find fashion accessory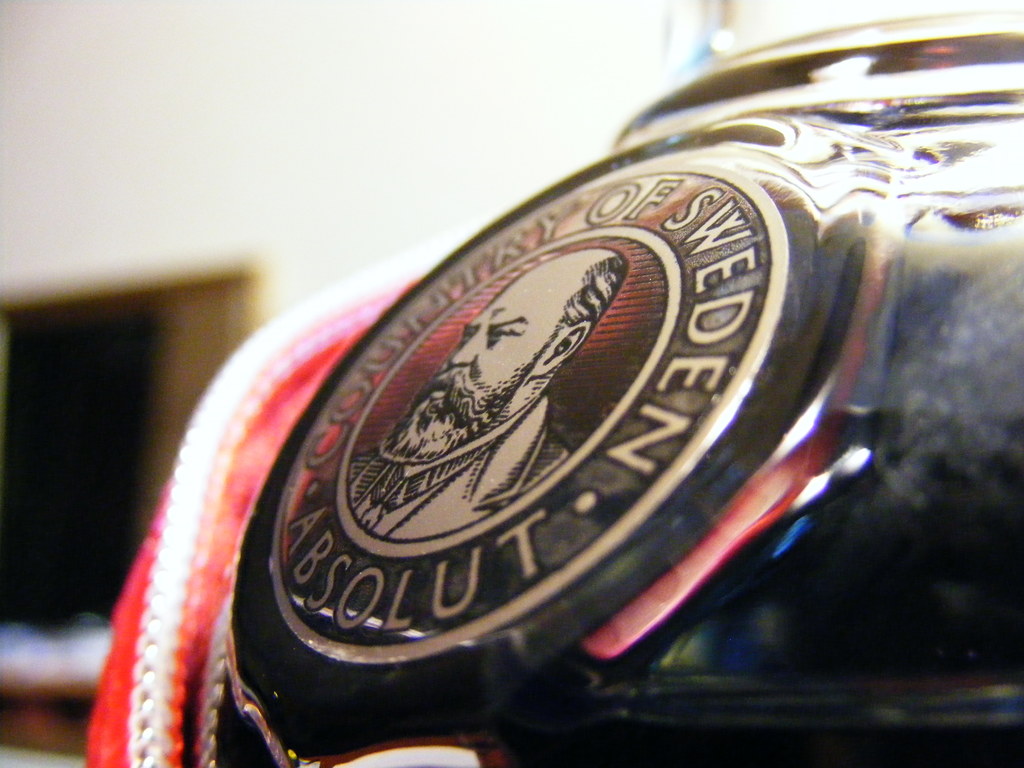
pyautogui.locateOnScreen(79, 4, 1023, 767)
